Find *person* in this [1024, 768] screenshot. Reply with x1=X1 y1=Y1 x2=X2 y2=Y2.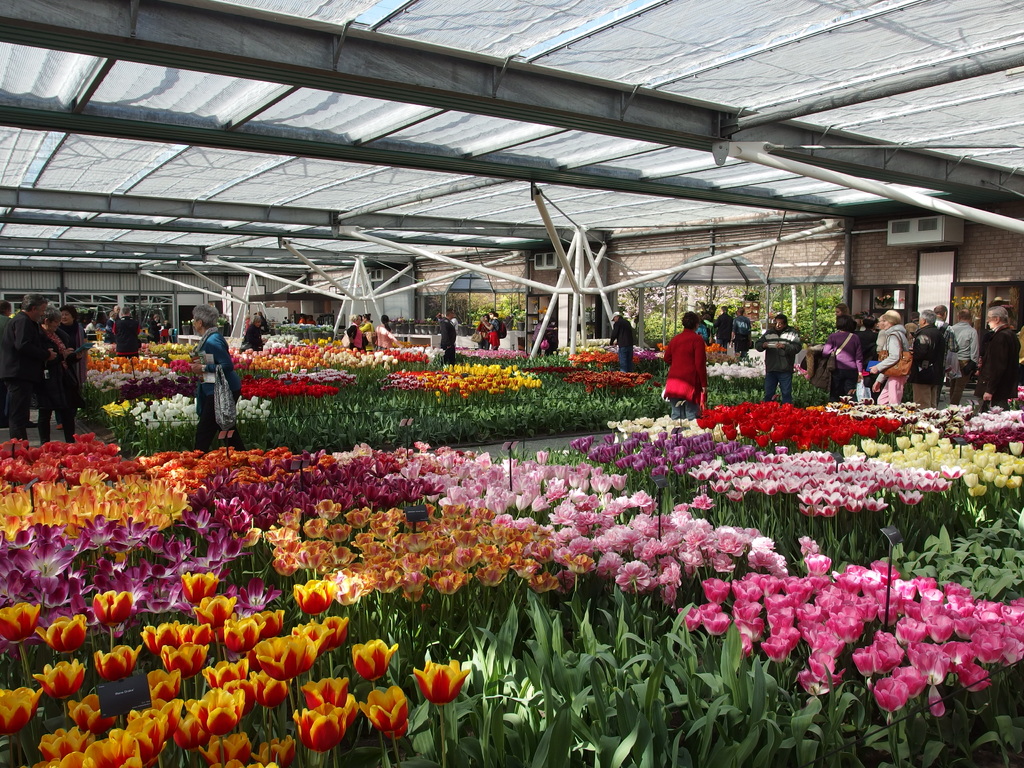
x1=732 y1=305 x2=751 y2=356.
